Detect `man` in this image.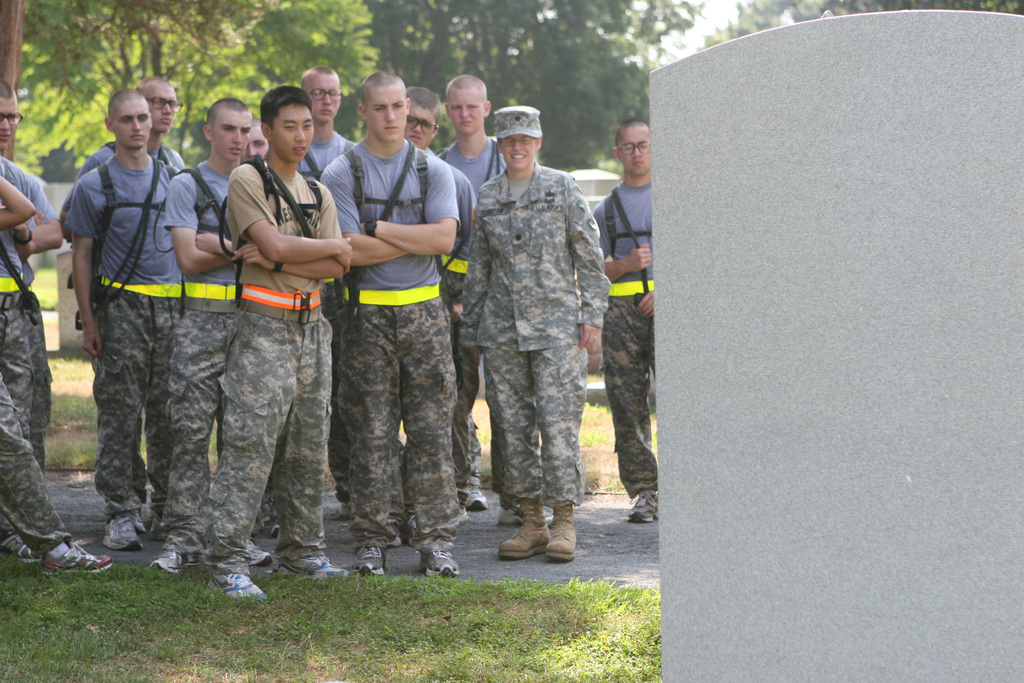
Detection: l=588, t=120, r=654, b=529.
